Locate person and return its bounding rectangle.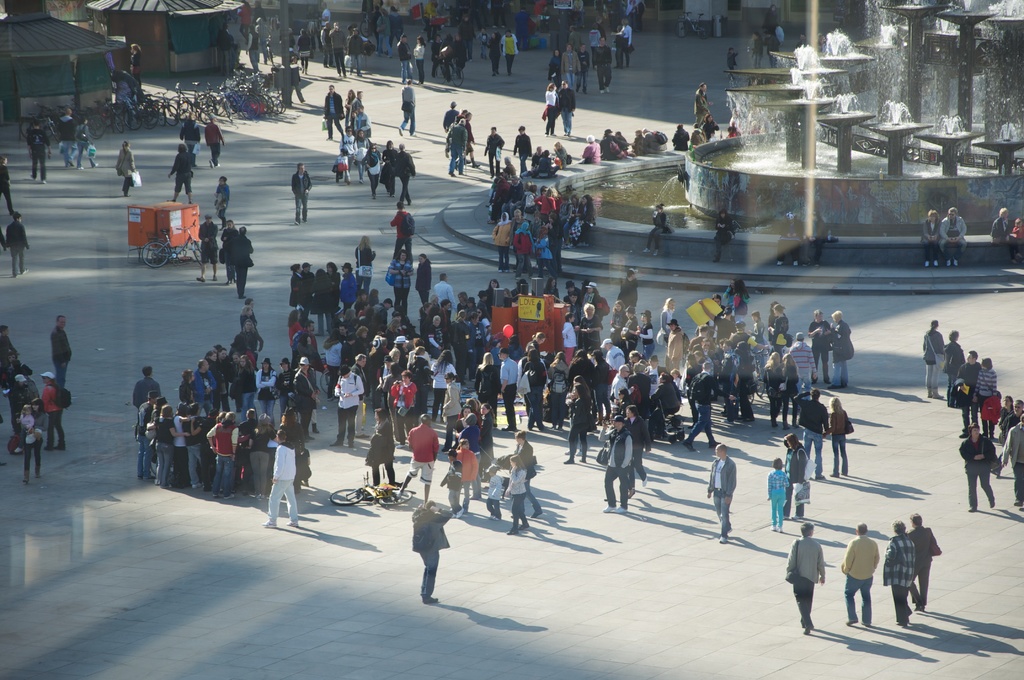
bbox(389, 248, 414, 314).
